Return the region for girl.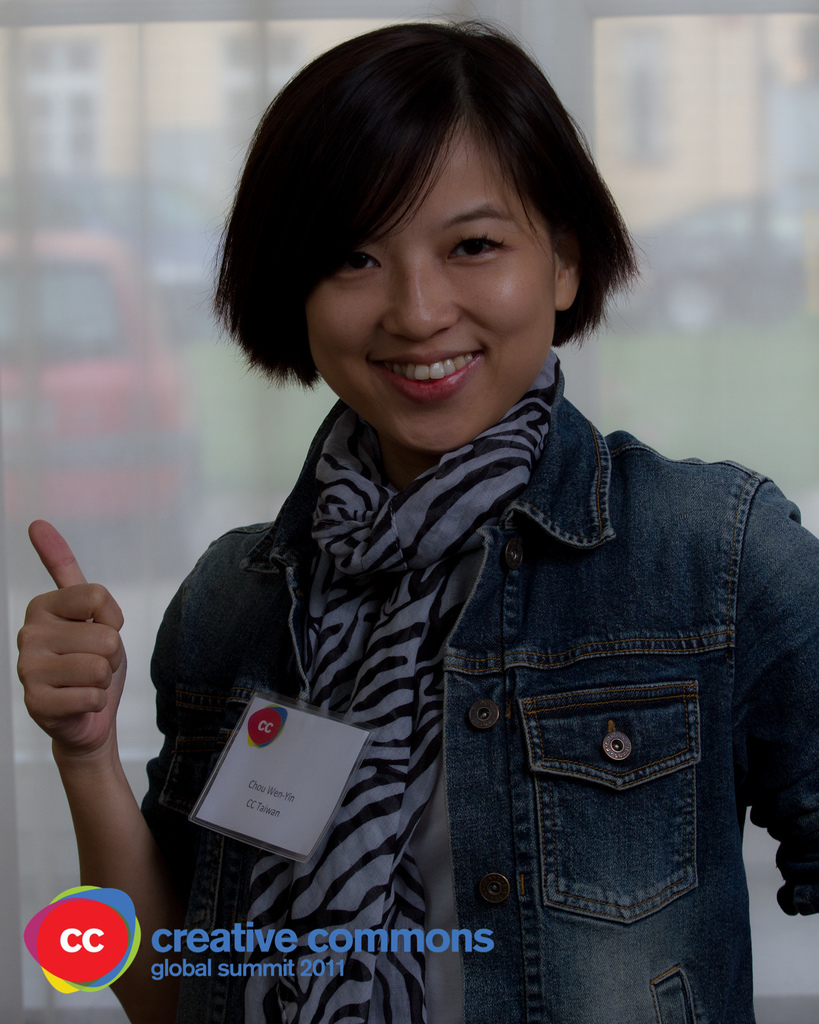
13, 20, 818, 1023.
